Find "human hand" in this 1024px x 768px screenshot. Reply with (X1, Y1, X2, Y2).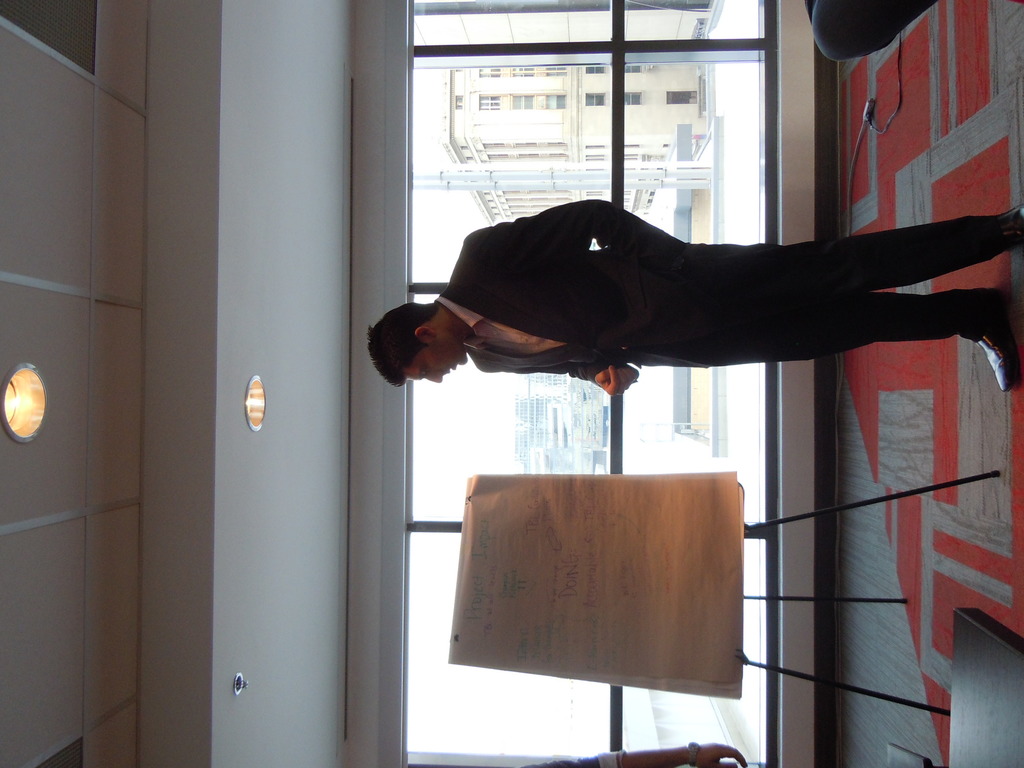
(596, 365, 639, 397).
